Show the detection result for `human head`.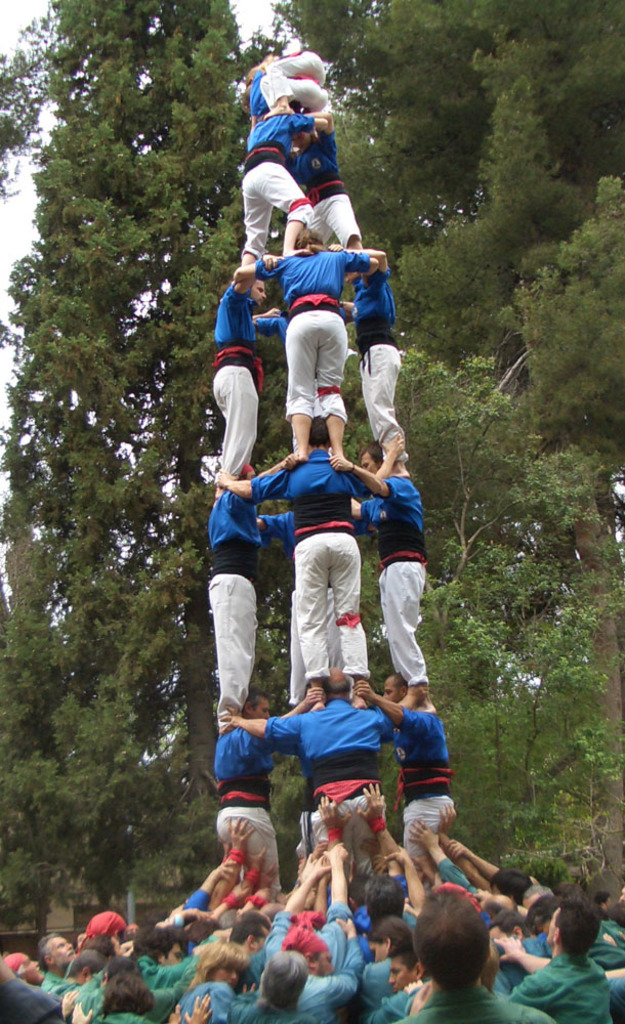
x1=359, y1=442, x2=383, y2=476.
